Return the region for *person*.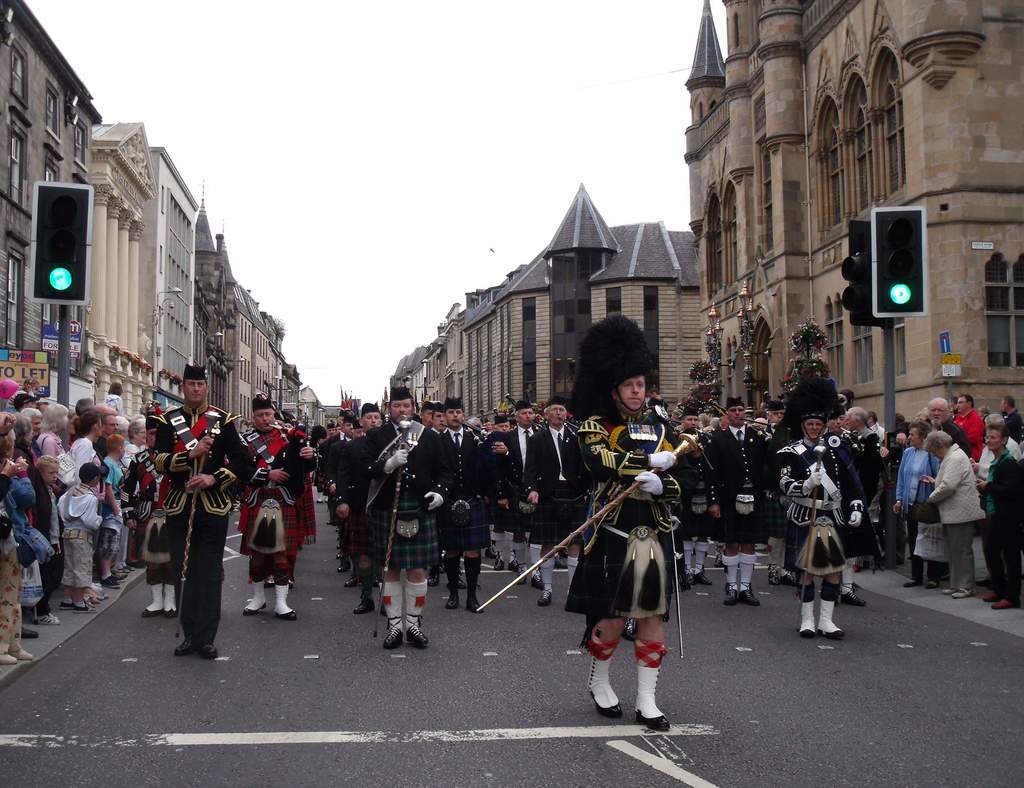
x1=140 y1=390 x2=222 y2=662.
